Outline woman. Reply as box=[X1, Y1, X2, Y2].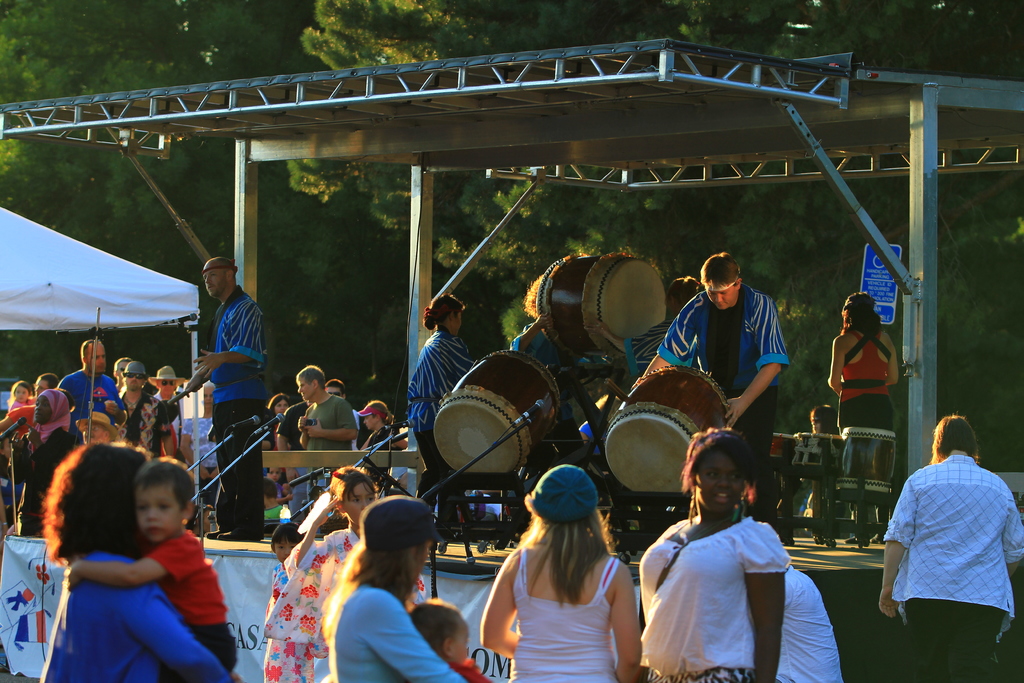
box=[262, 459, 435, 682].
